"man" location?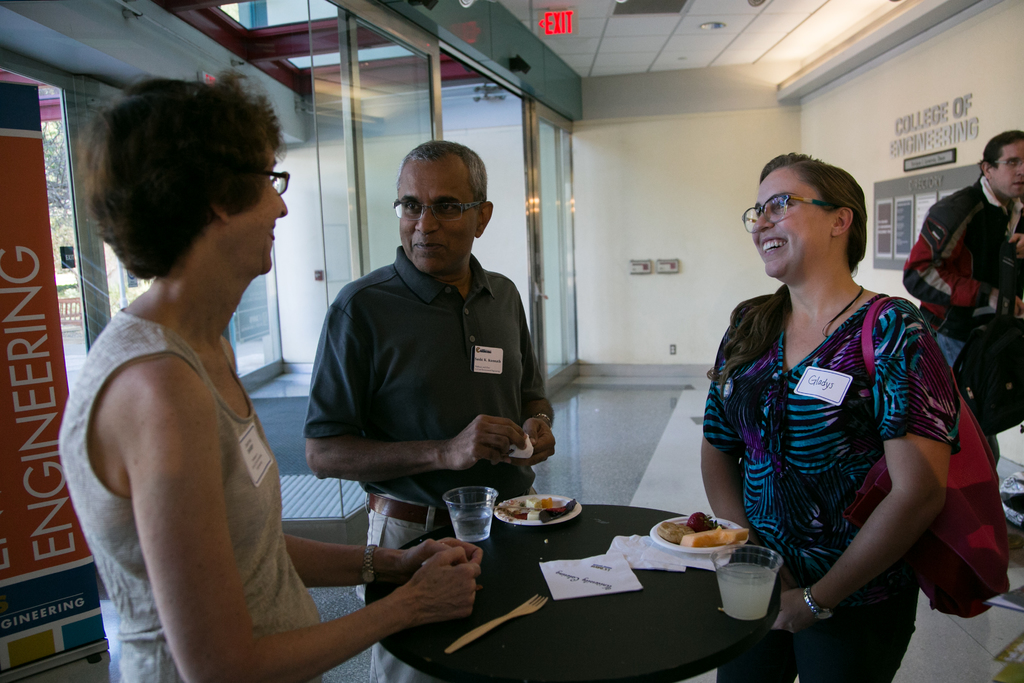
locate(902, 126, 1023, 467)
